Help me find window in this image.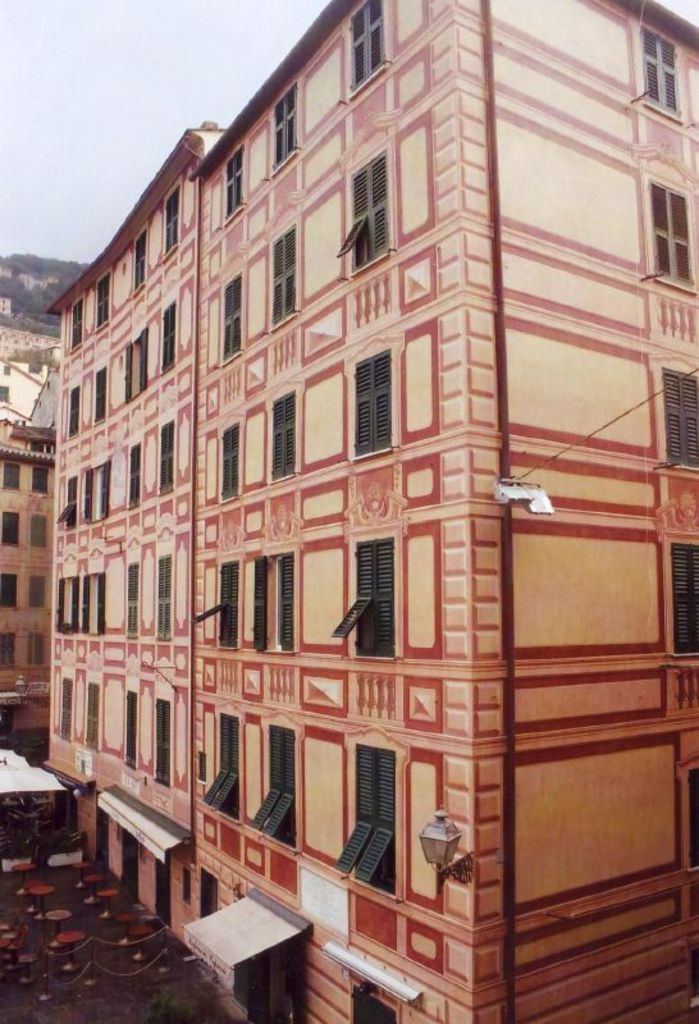
Found it: <region>251, 563, 270, 649</region>.
